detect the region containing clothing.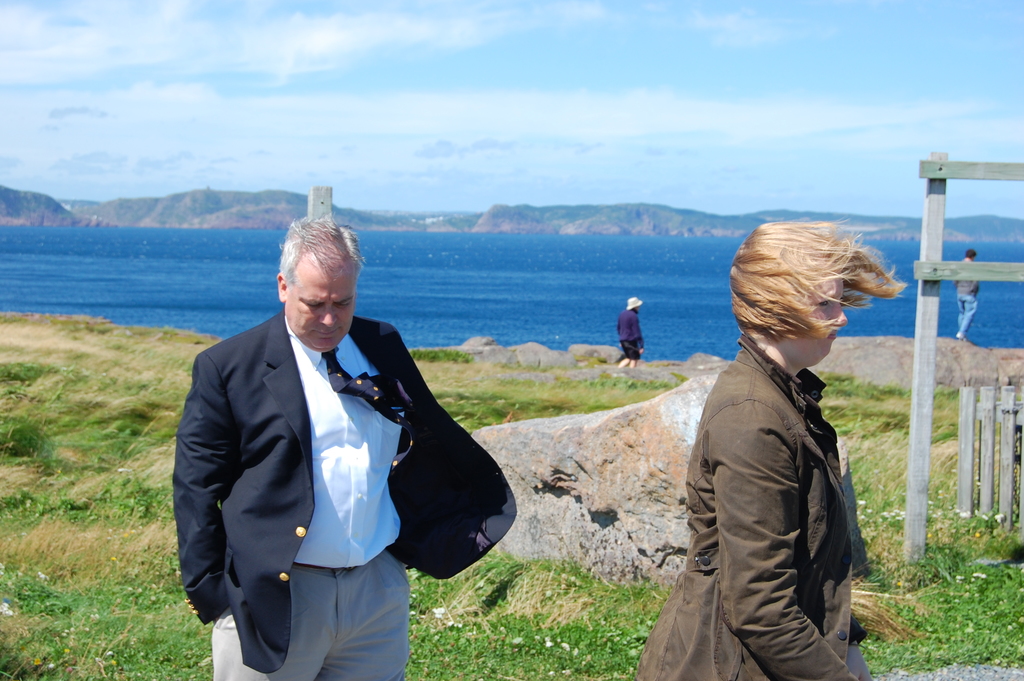
(left=171, top=269, right=473, bottom=669).
